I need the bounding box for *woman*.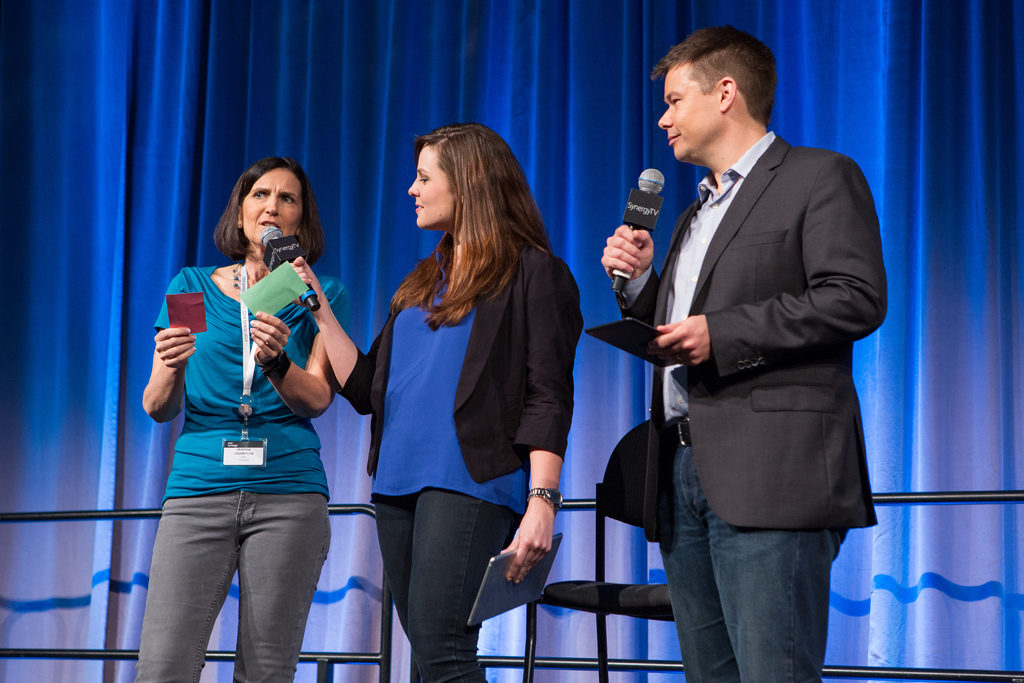
Here it is: region(138, 147, 356, 682).
